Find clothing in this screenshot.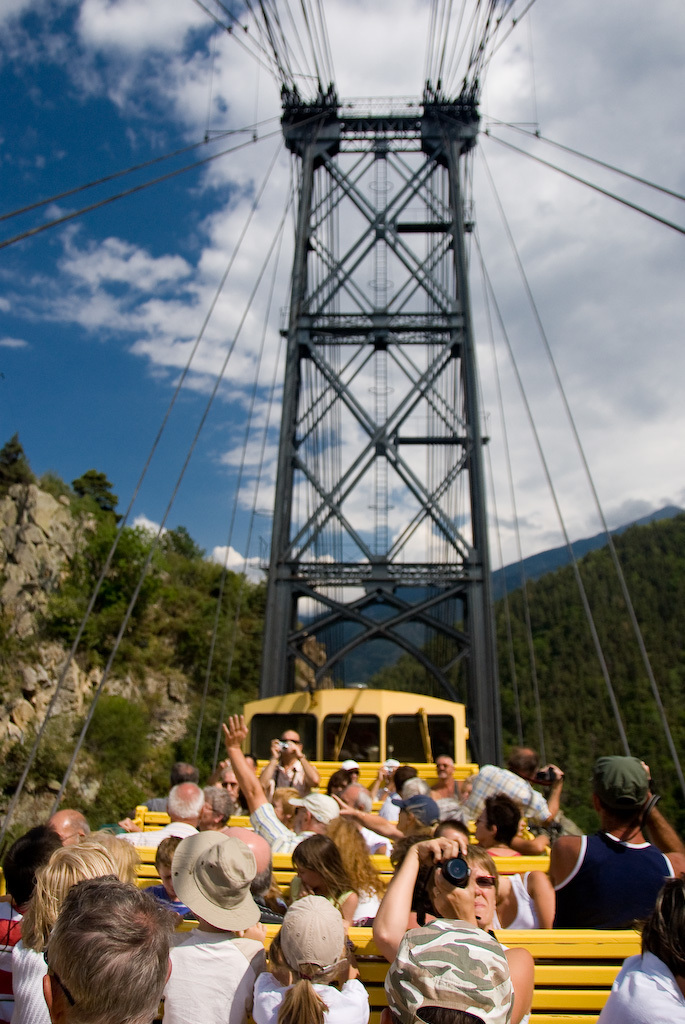
The bounding box for clothing is locate(0, 894, 26, 1023).
